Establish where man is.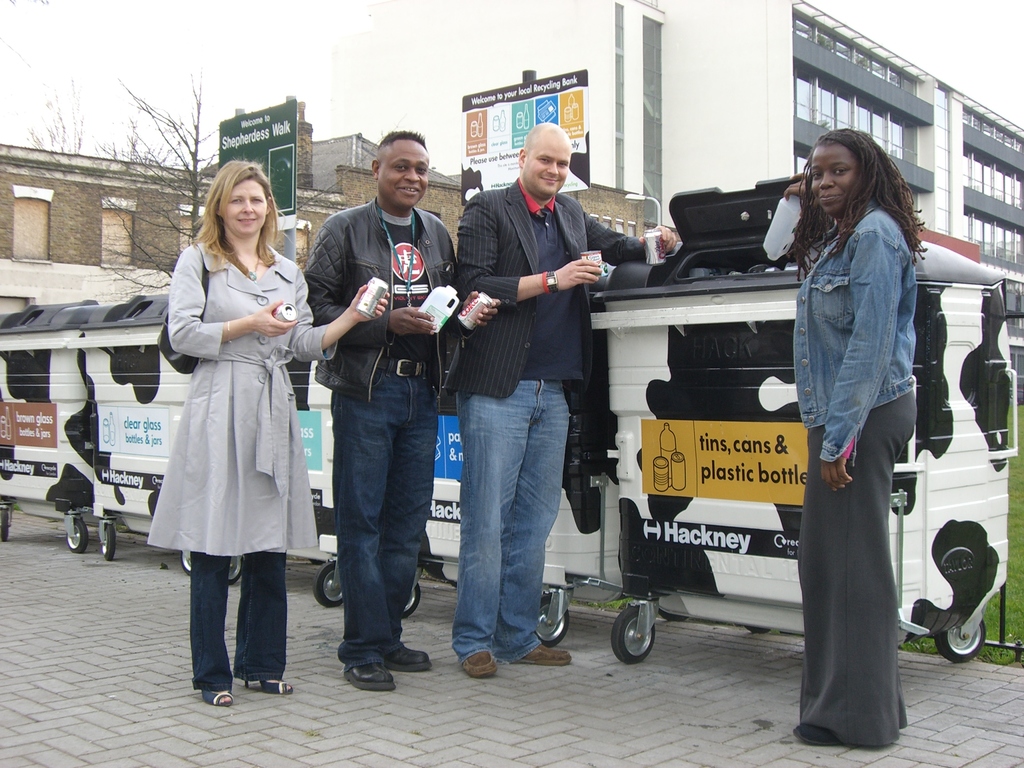
Established at [x1=452, y1=123, x2=678, y2=676].
